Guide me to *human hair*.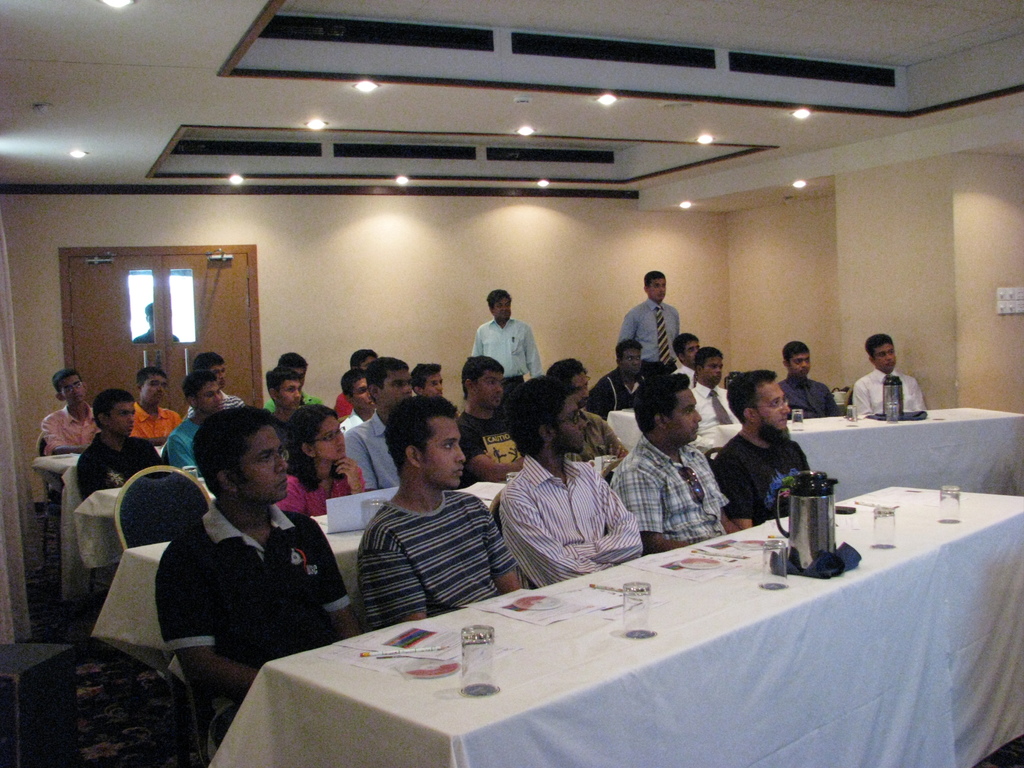
Guidance: 488,287,511,308.
